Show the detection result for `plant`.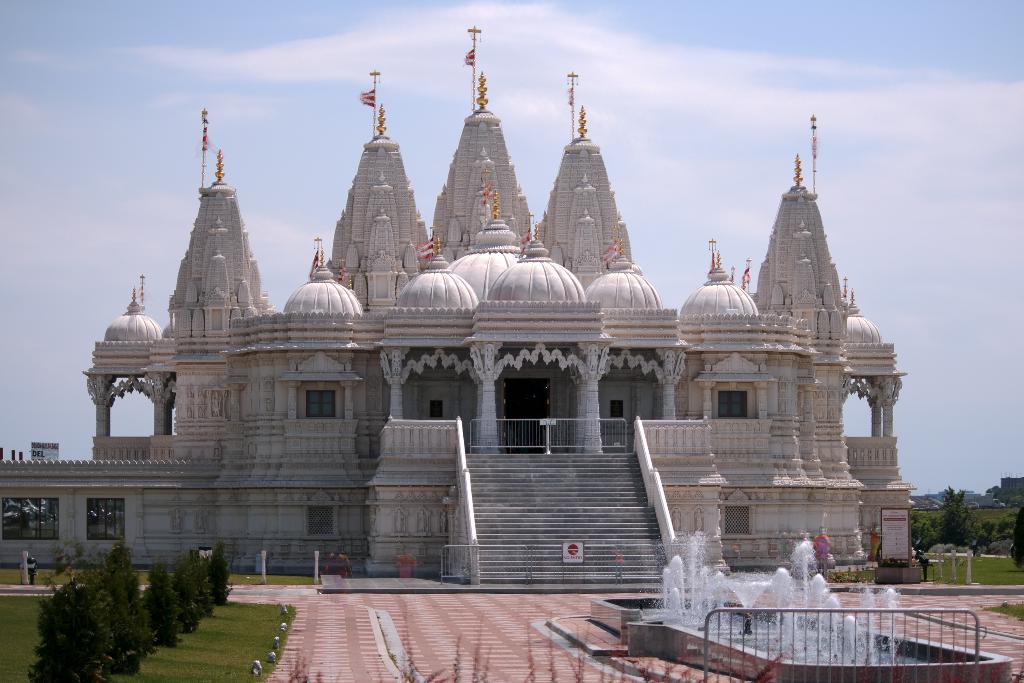
locate(95, 531, 132, 577).
